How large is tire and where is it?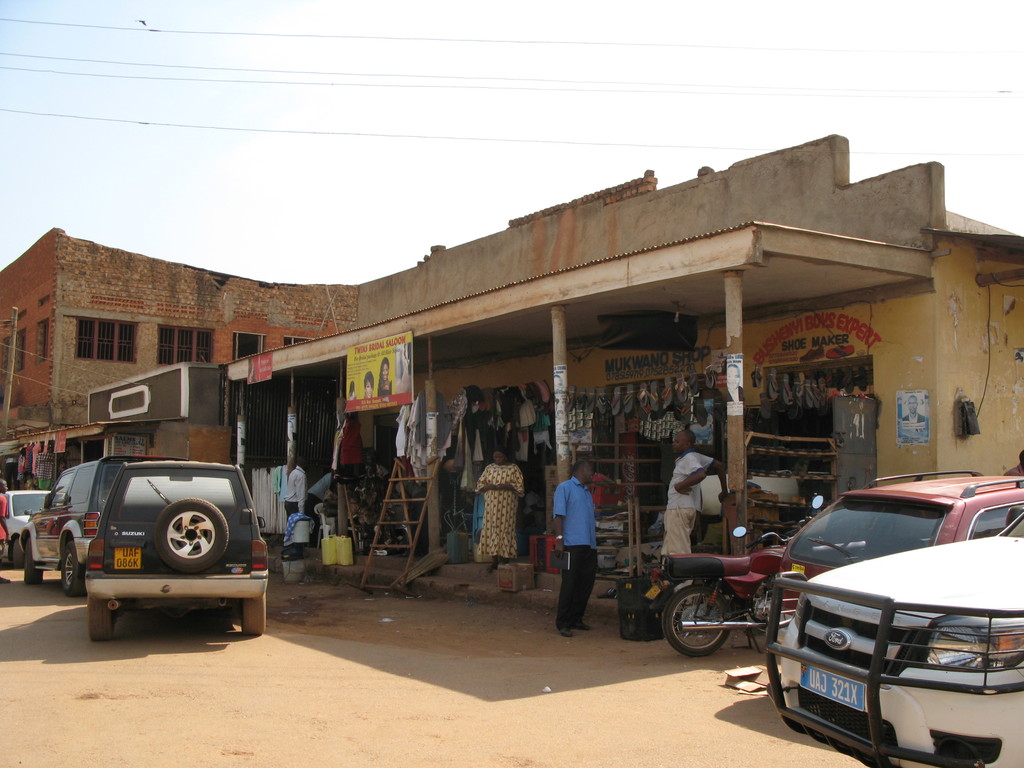
Bounding box: detection(237, 592, 266, 636).
